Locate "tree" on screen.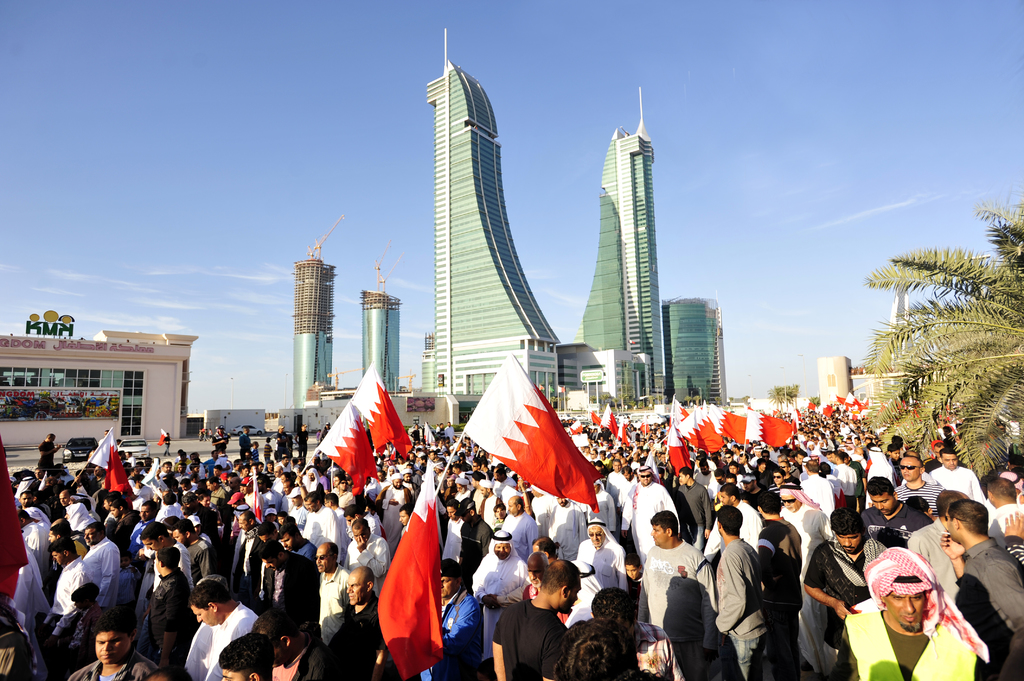
On screen at bbox(686, 394, 692, 412).
